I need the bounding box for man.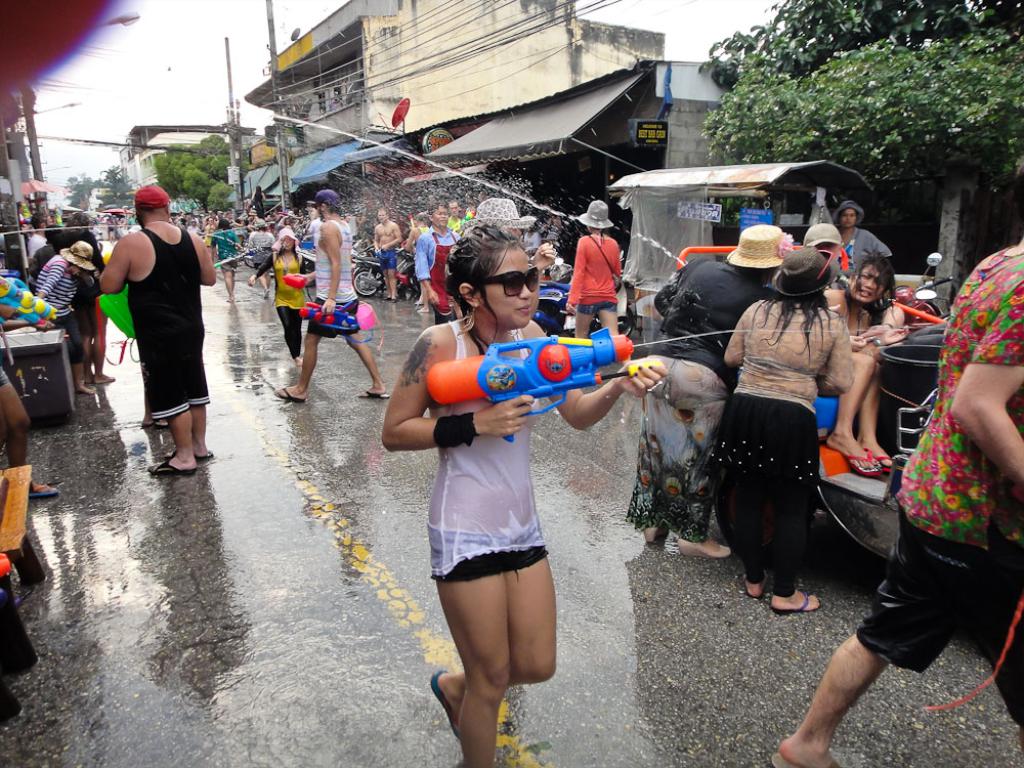
Here it is: detection(452, 198, 472, 230).
